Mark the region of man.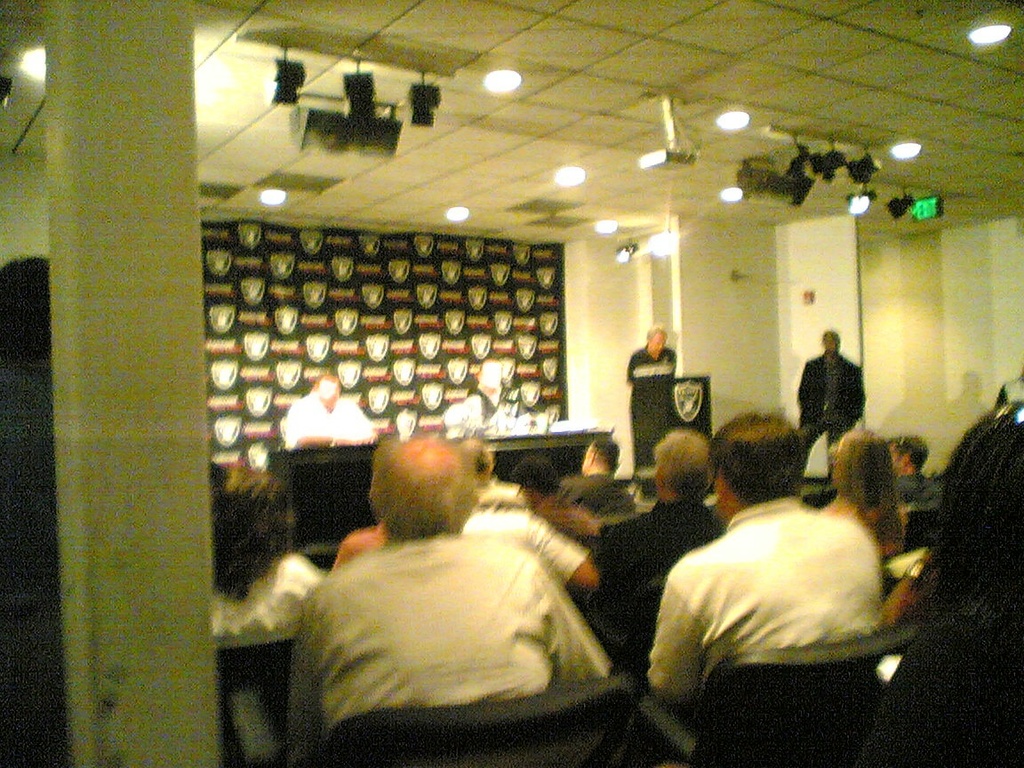
Region: (left=588, top=421, right=717, bottom=651).
